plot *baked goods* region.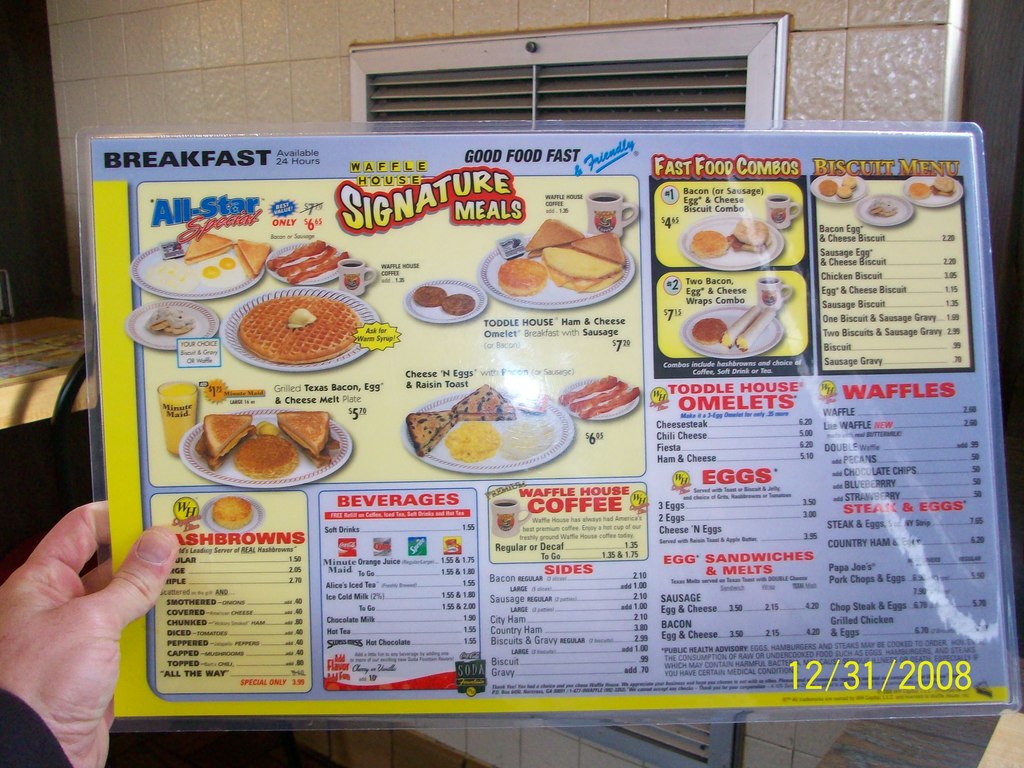
Plotted at bbox=[287, 252, 349, 288].
